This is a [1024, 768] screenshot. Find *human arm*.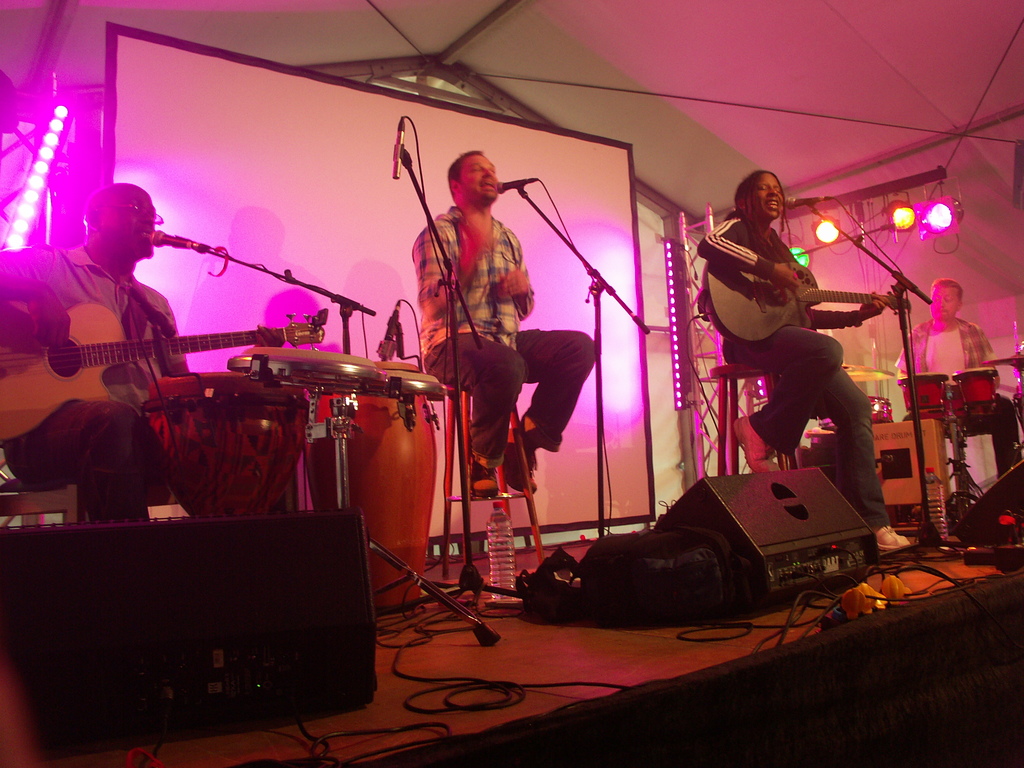
Bounding box: 804 294 884 331.
